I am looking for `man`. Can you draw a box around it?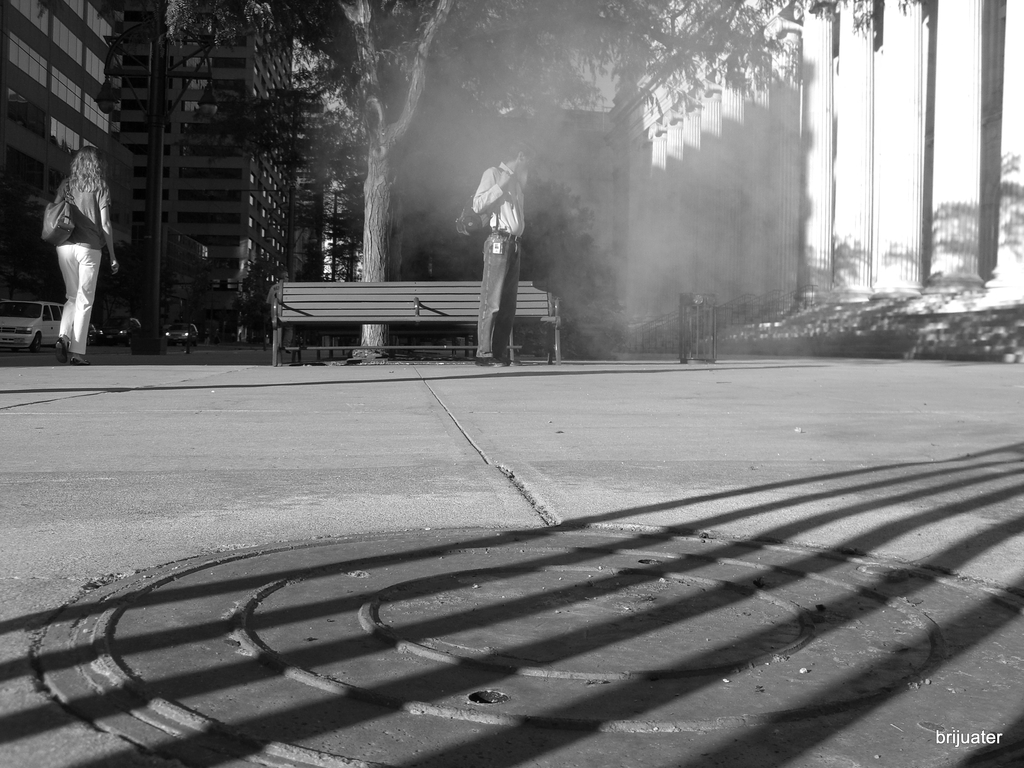
Sure, the bounding box is <box>467,156,557,369</box>.
